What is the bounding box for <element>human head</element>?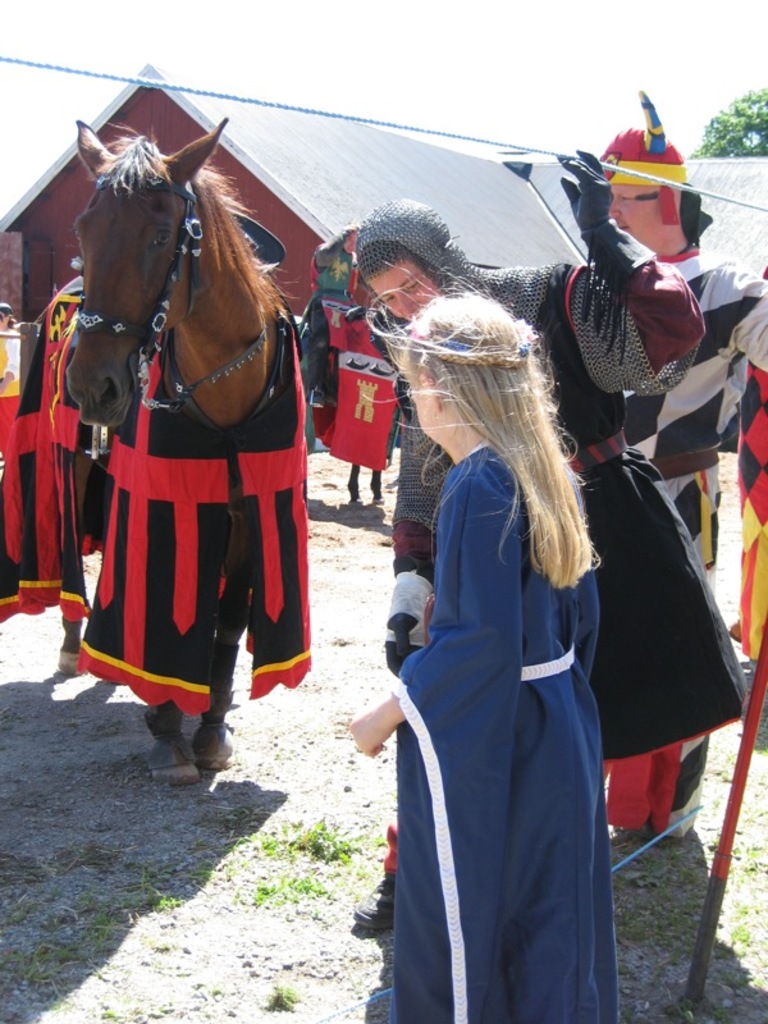
(390,289,580,474).
